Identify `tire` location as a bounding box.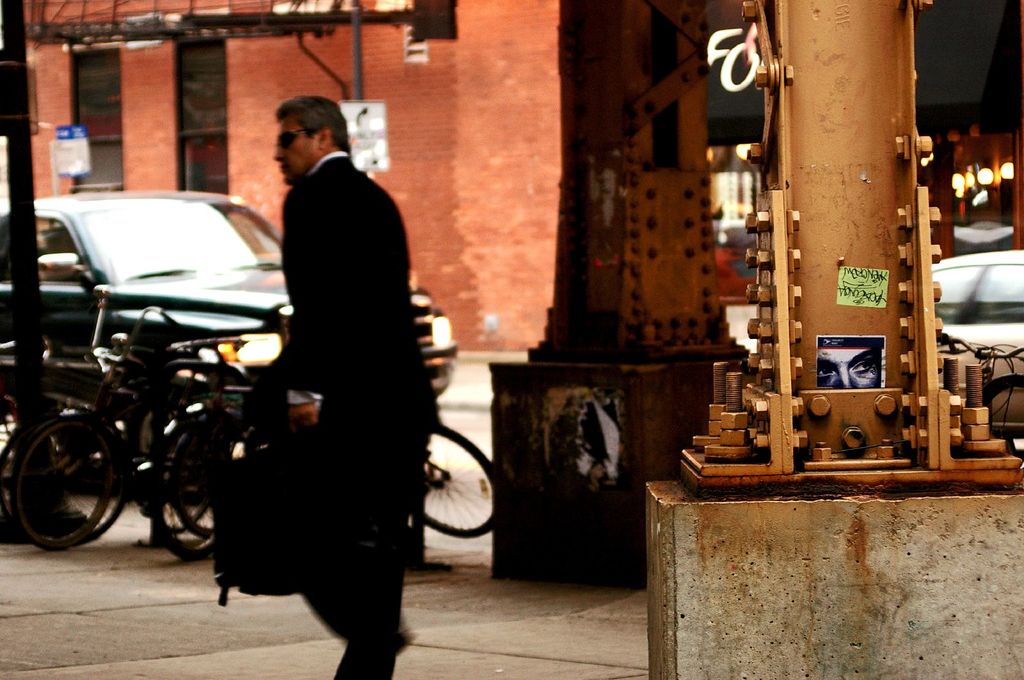
150 411 246 561.
